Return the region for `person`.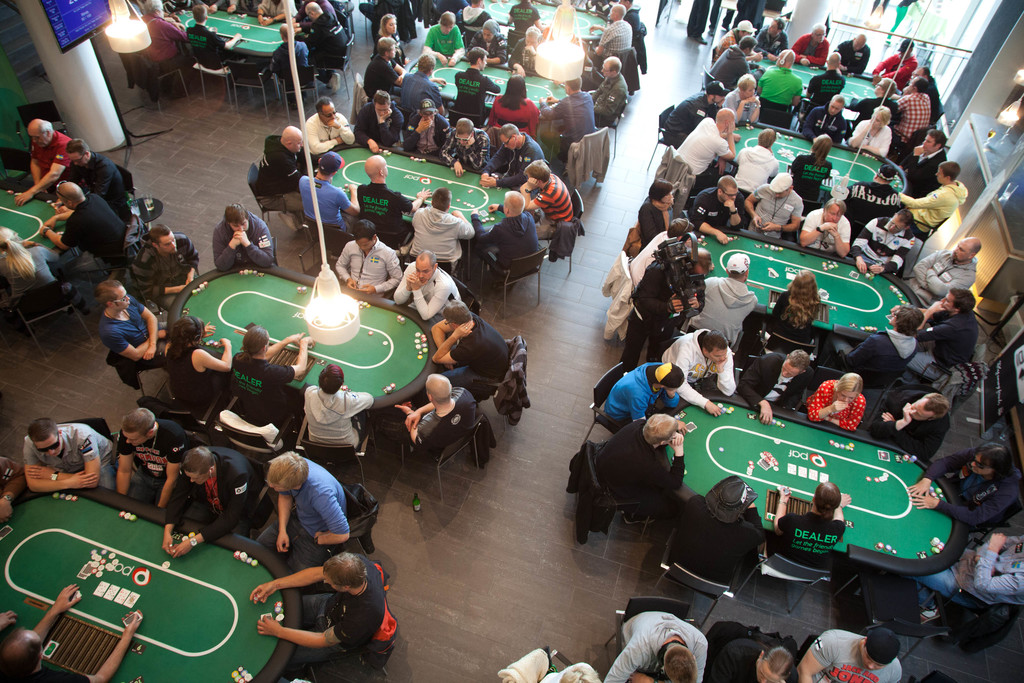
[left=657, top=78, right=733, bottom=138].
